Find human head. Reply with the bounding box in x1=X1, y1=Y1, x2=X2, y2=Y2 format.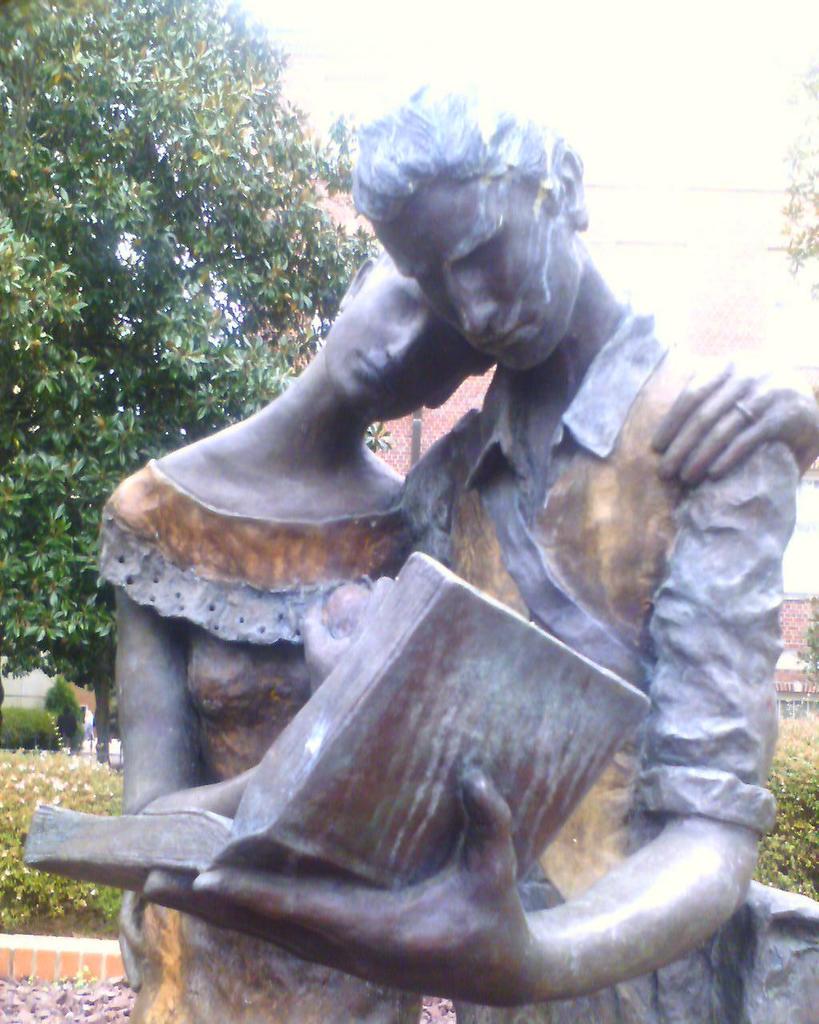
x1=360, y1=73, x2=590, y2=366.
